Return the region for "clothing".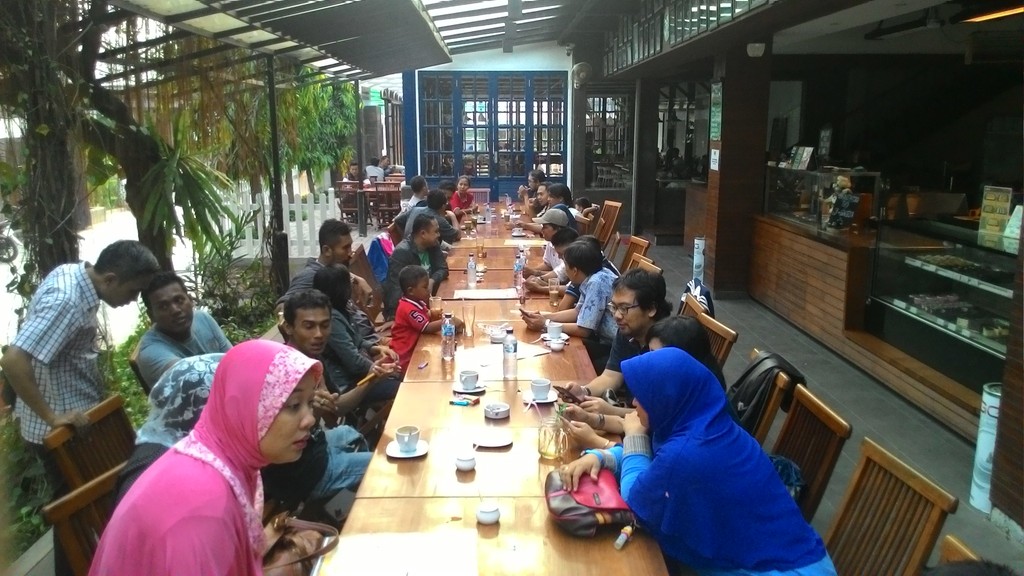
bbox=(86, 339, 322, 575).
